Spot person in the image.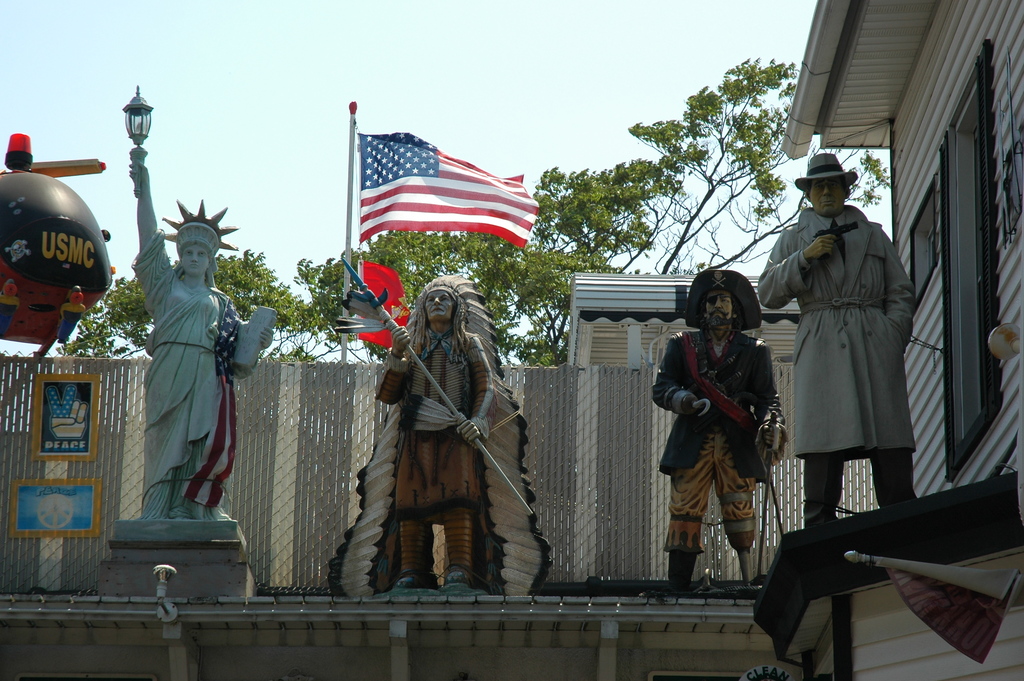
person found at Rect(757, 151, 917, 529).
